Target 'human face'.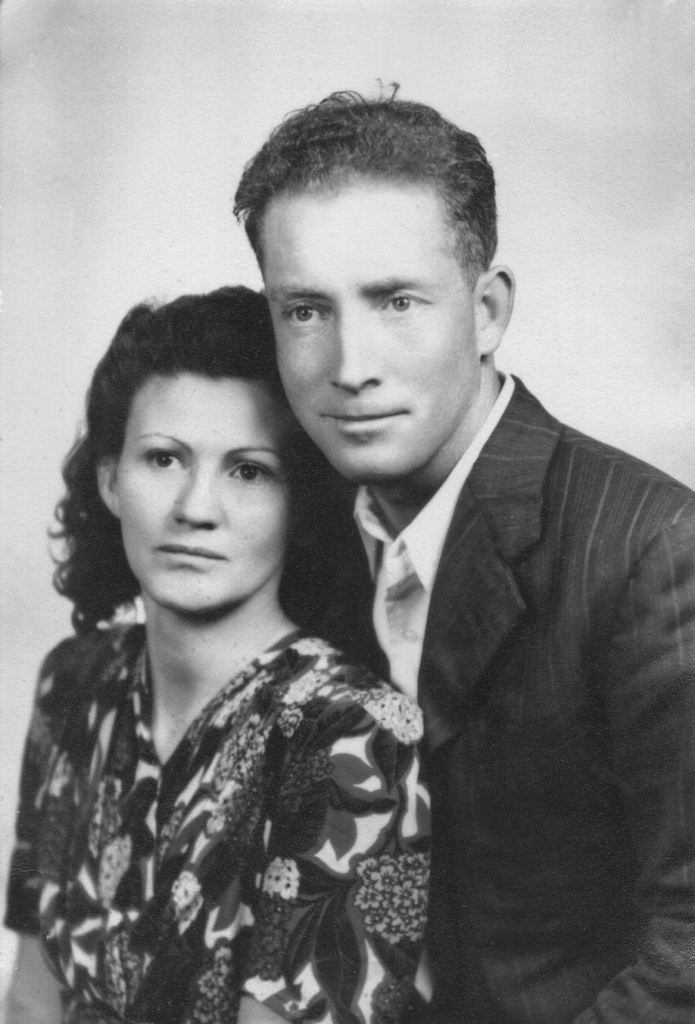
Target region: [121, 370, 307, 612].
